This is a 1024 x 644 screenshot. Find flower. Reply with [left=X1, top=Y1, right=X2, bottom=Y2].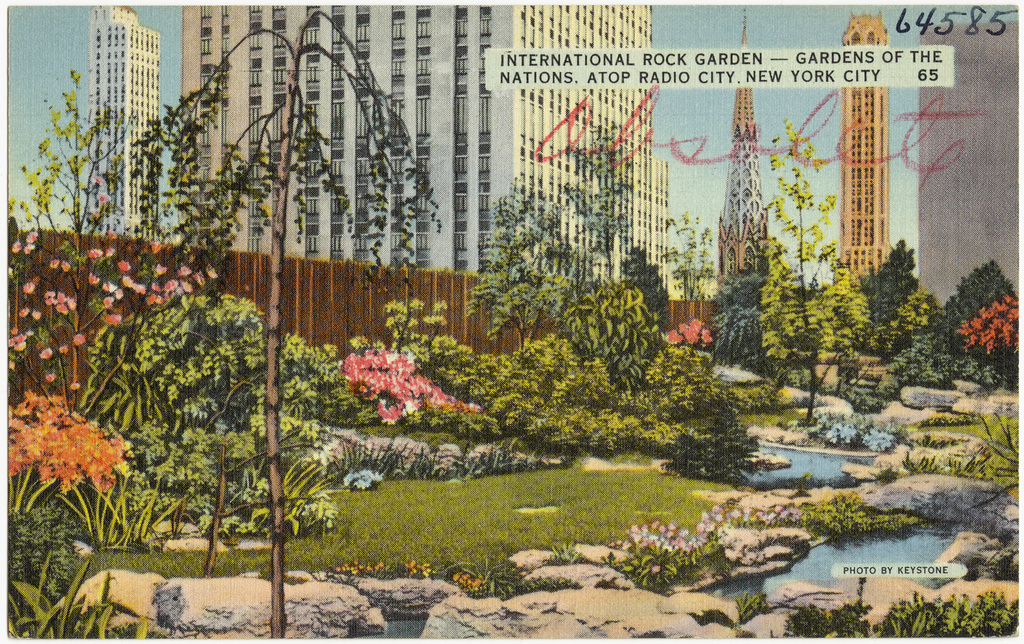
[left=25, top=279, right=33, bottom=295].
